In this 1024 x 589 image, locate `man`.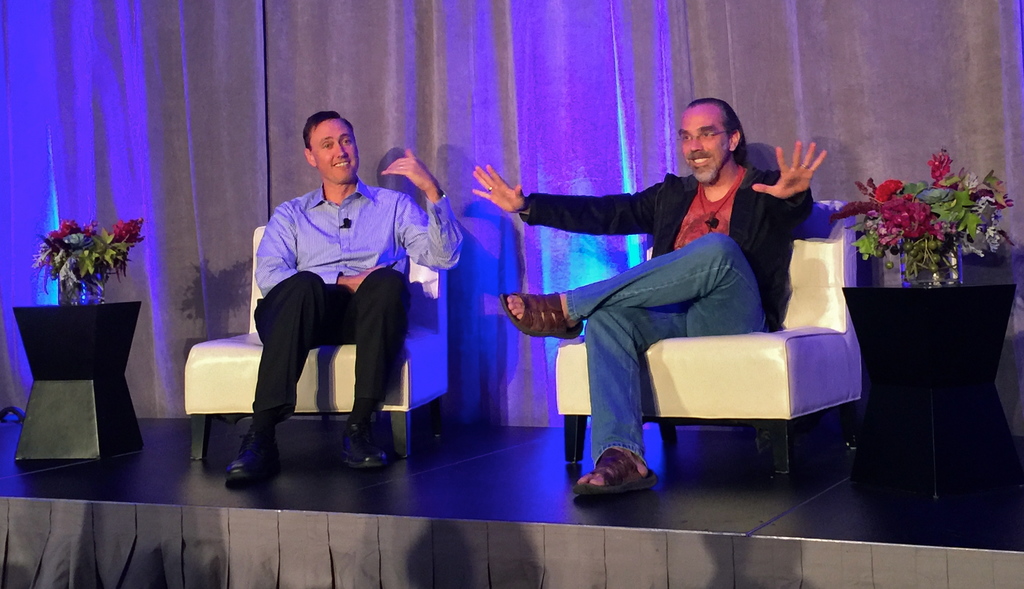
Bounding box: (x1=474, y1=91, x2=828, y2=495).
